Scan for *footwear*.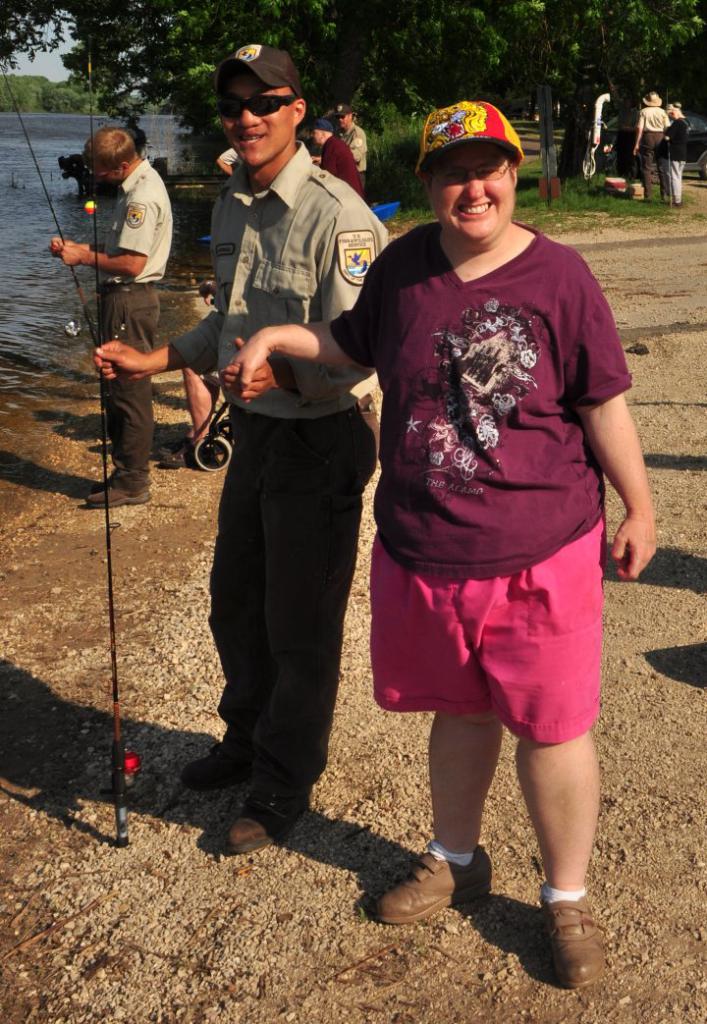
Scan result: detection(549, 896, 617, 989).
